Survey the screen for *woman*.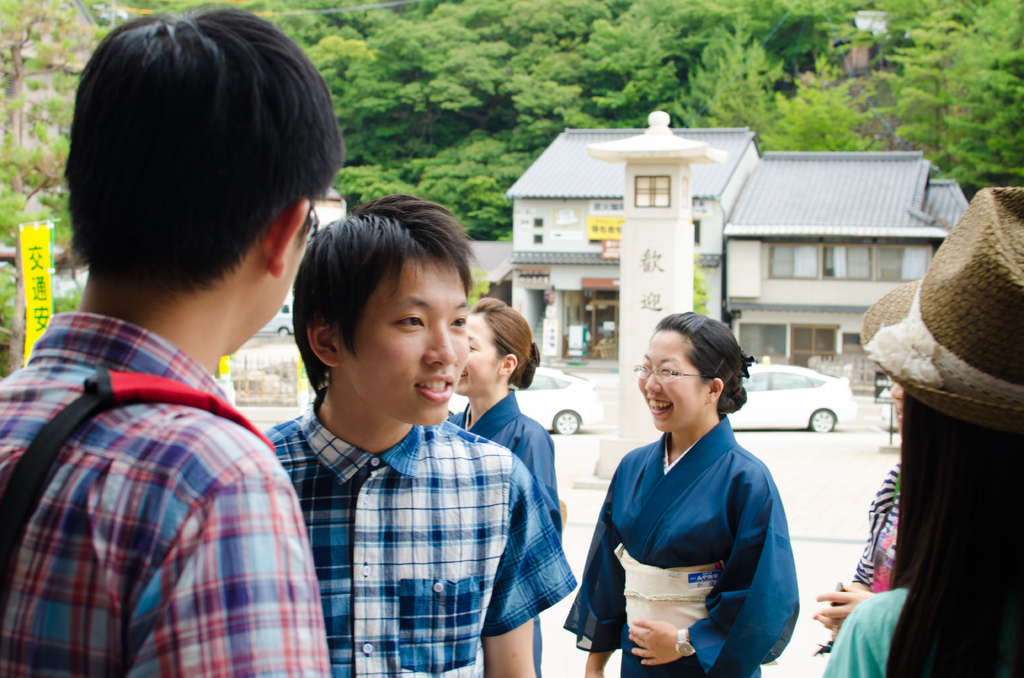
Survey found: {"left": 563, "top": 326, "right": 821, "bottom": 677}.
